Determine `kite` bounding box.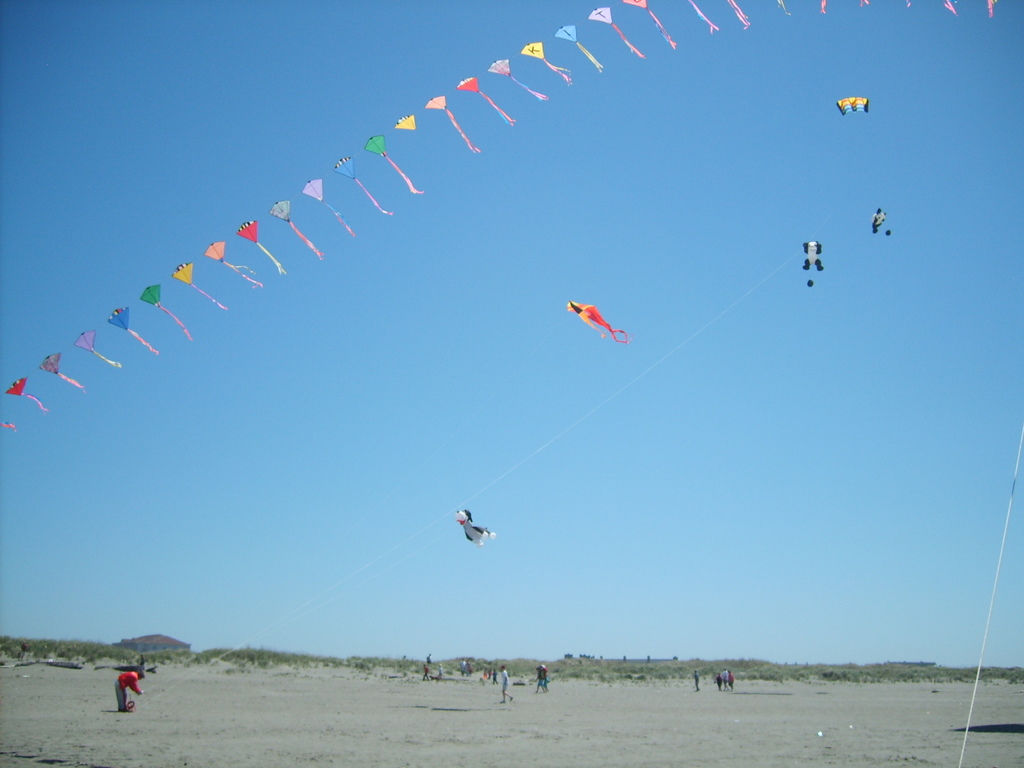
Determined: box=[330, 155, 394, 217].
